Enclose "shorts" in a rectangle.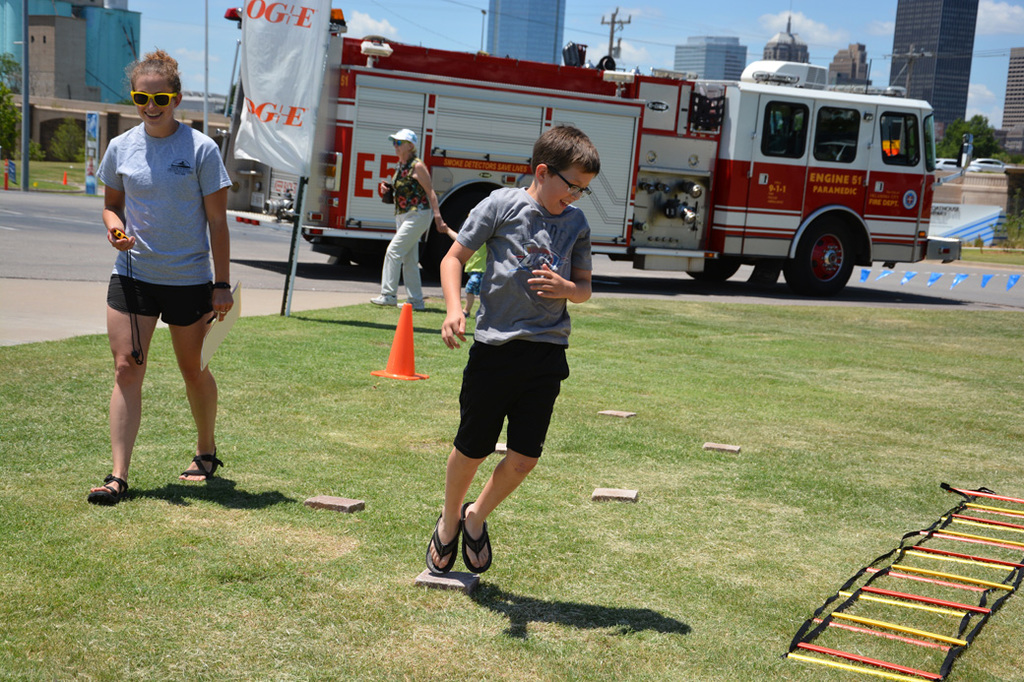
101/268/217/324.
